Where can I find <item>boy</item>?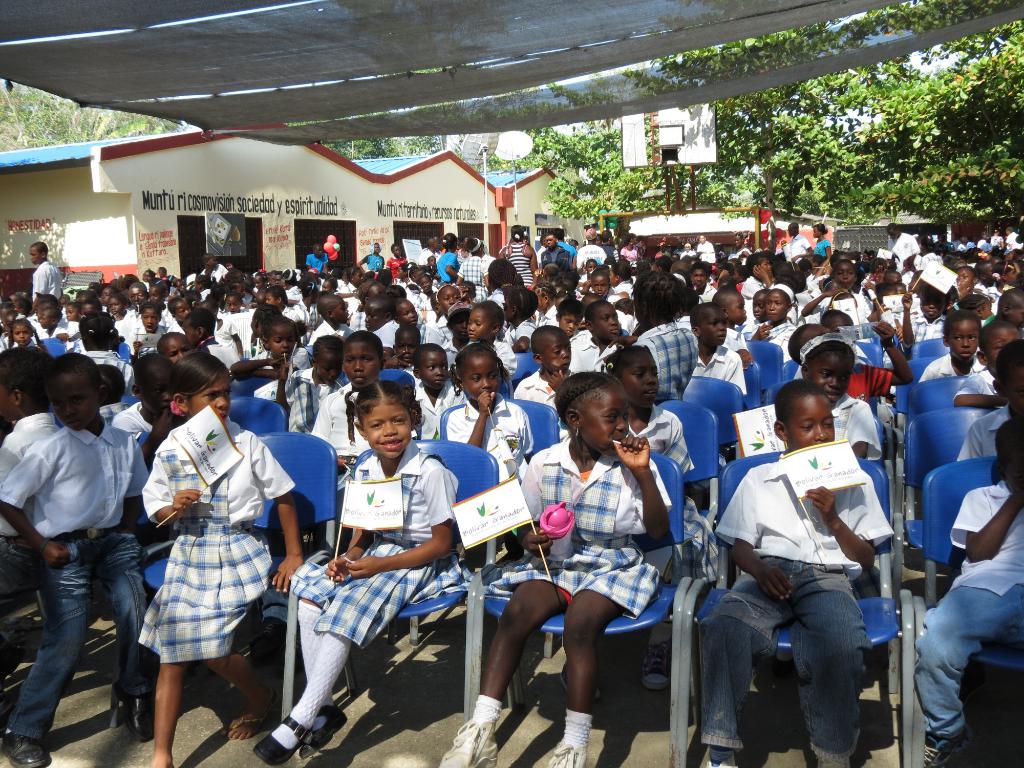
You can find it at 122/282/148/323.
